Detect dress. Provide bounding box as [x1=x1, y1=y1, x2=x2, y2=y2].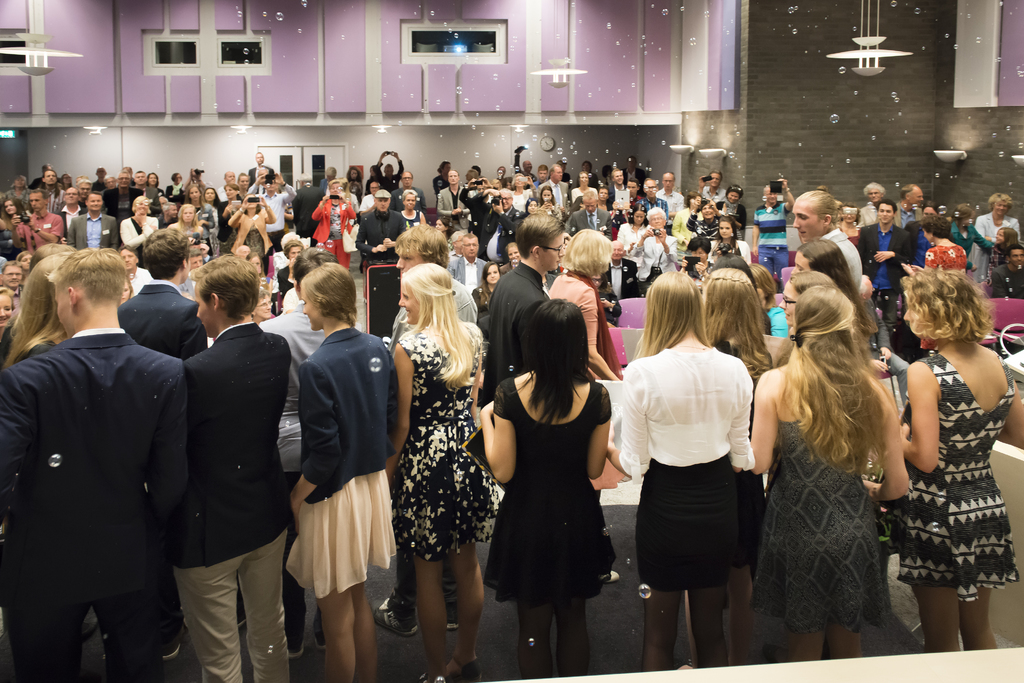
[x1=283, y1=468, x2=397, y2=598].
